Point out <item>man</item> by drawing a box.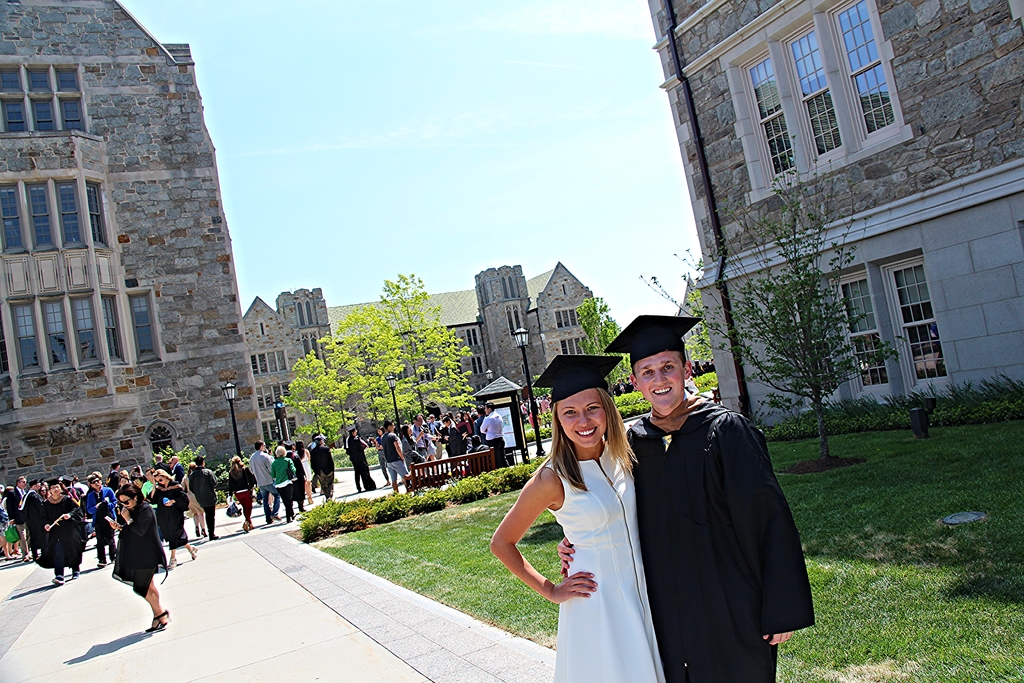
left=248, top=442, right=280, bottom=526.
